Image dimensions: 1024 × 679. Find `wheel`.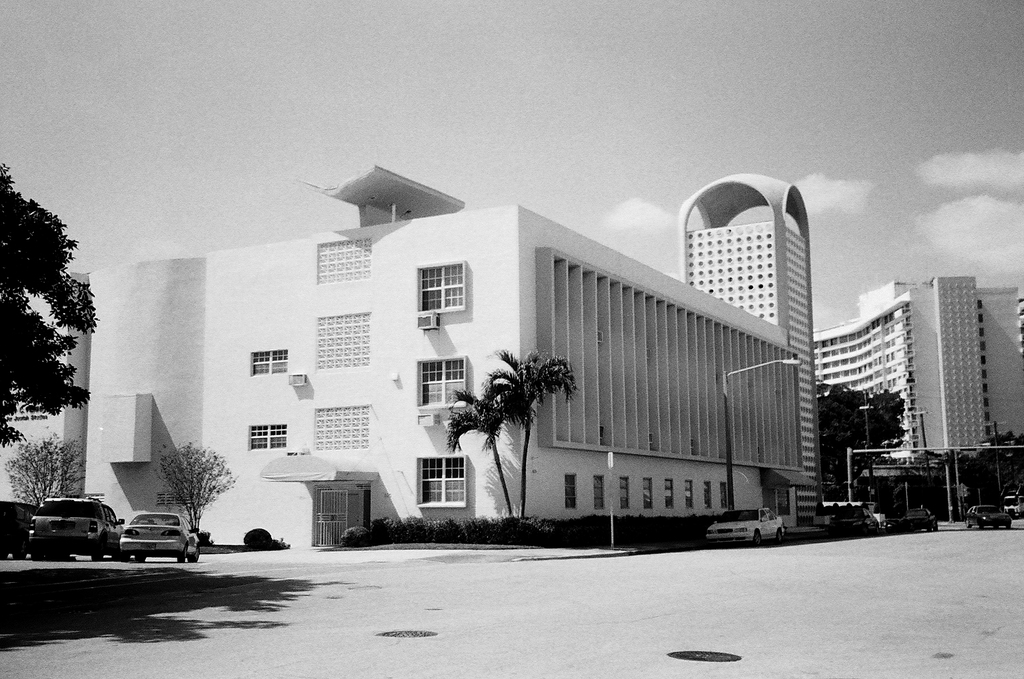
Rect(991, 525, 1000, 530).
